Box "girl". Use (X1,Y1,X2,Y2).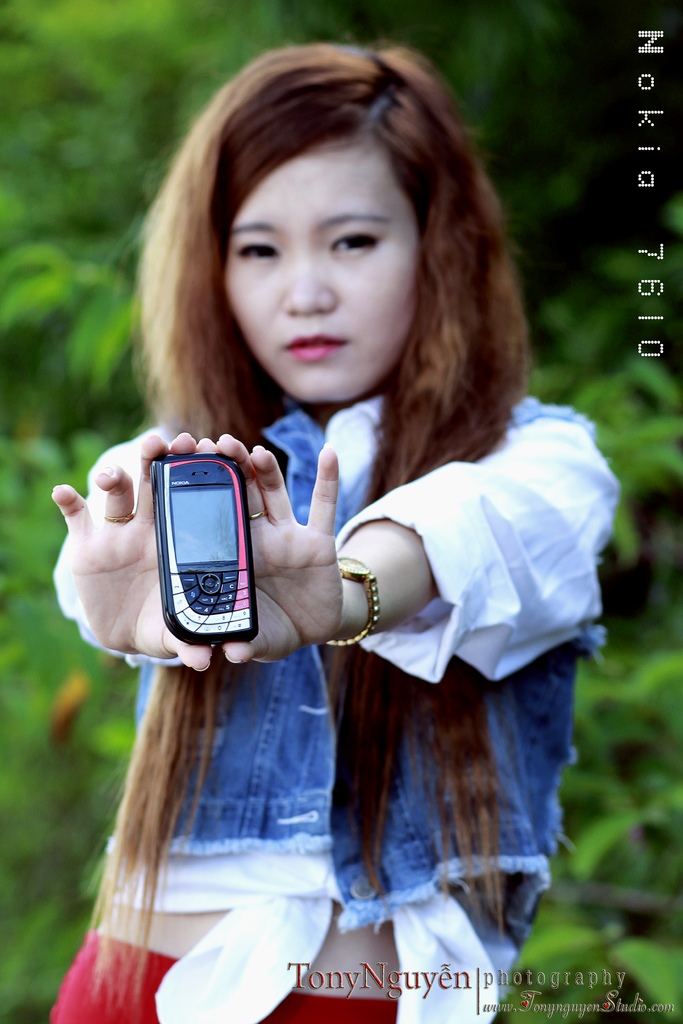
(31,34,627,1023).
